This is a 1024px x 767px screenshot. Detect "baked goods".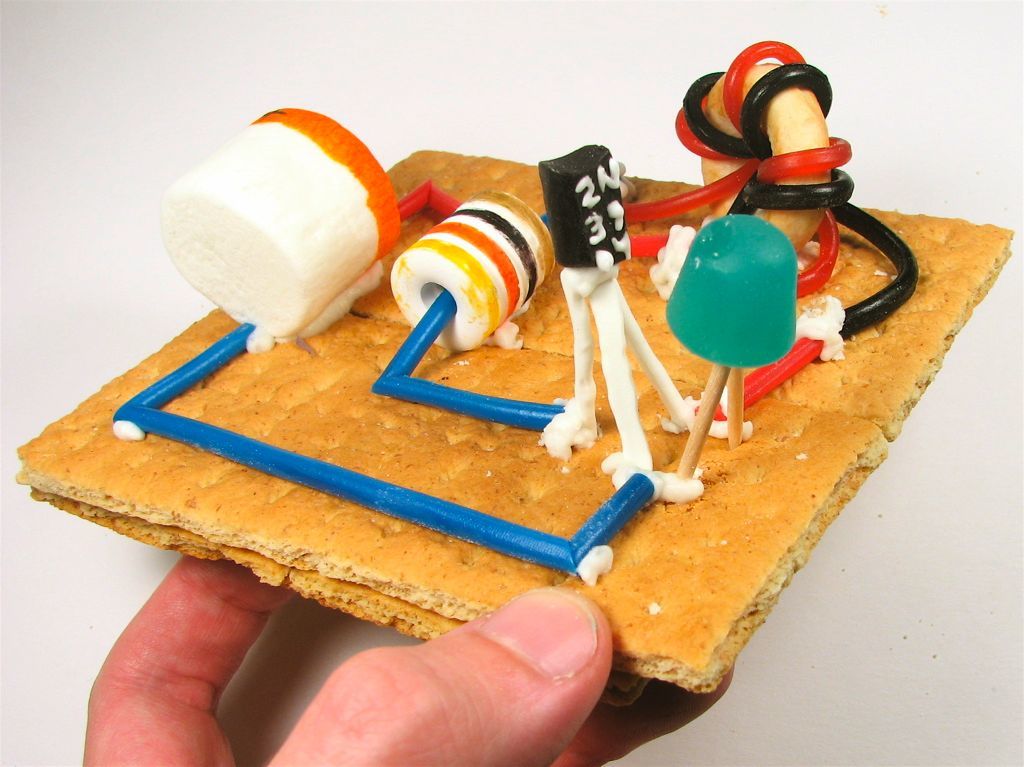
677 55 843 222.
